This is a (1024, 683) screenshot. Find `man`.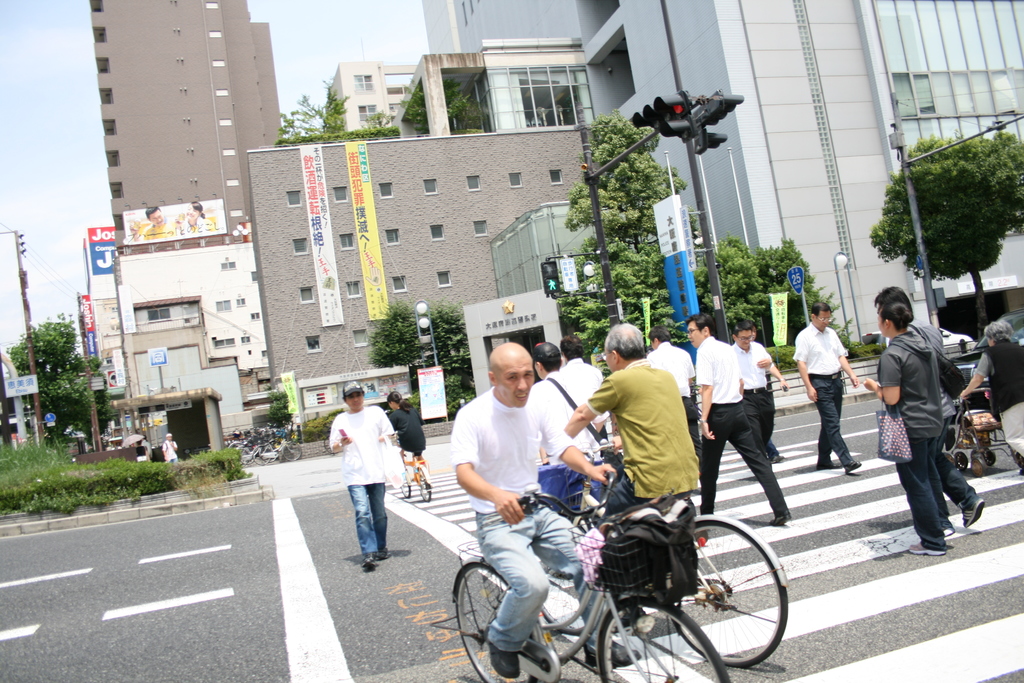
Bounding box: 563:313:712:496.
